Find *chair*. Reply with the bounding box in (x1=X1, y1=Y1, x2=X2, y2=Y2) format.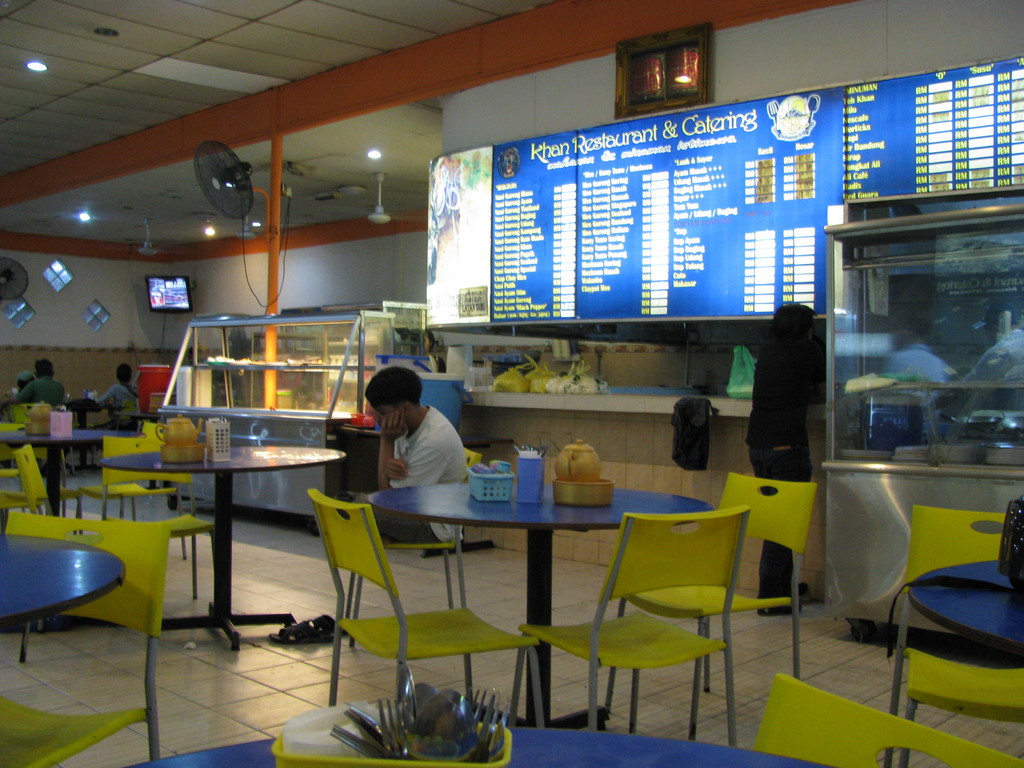
(x1=77, y1=422, x2=185, y2=559).
